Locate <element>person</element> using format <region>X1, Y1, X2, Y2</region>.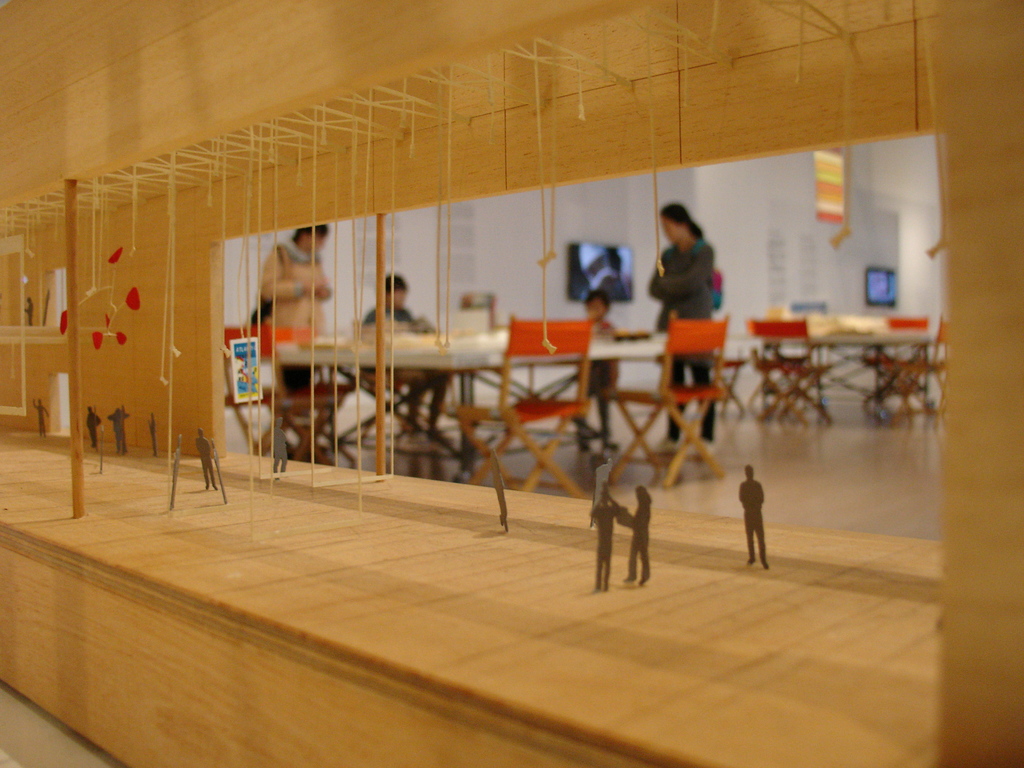
<region>356, 267, 465, 440</region>.
